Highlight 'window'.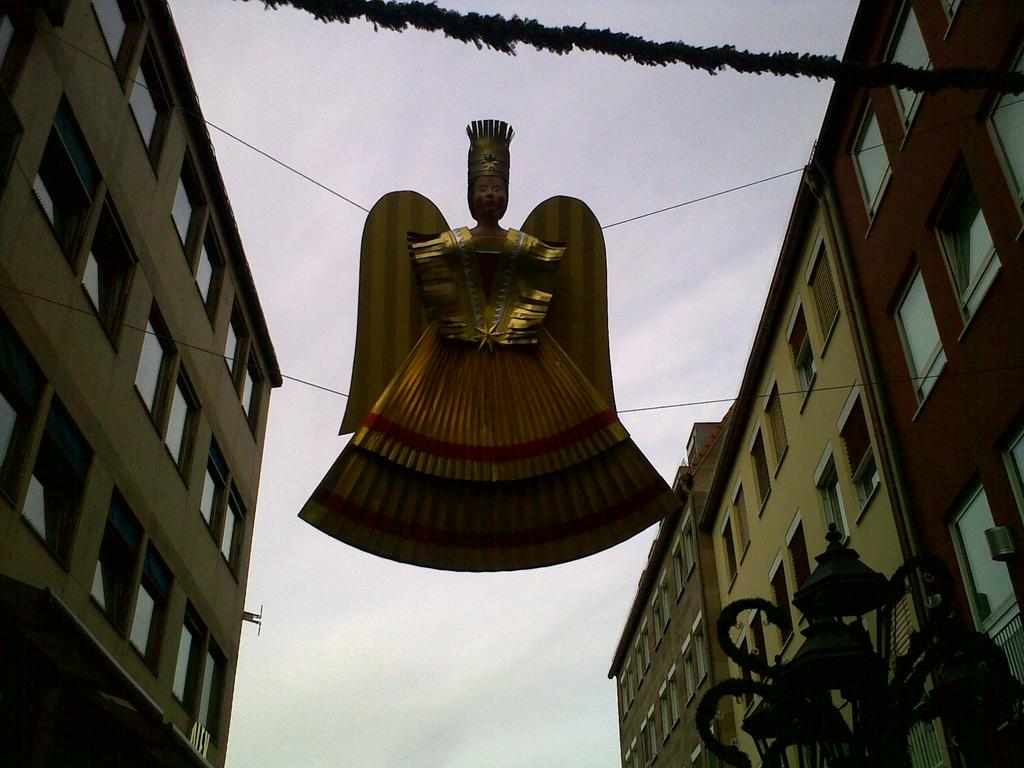
Highlighted region: locate(131, 535, 176, 671).
